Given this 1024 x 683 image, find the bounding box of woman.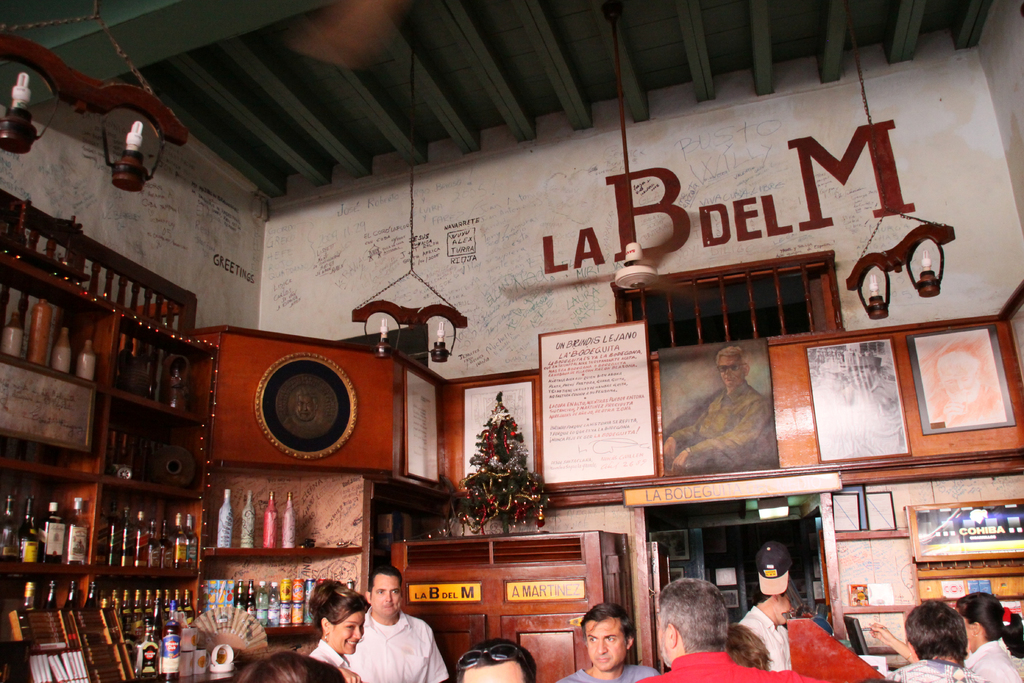
294/591/371/675.
